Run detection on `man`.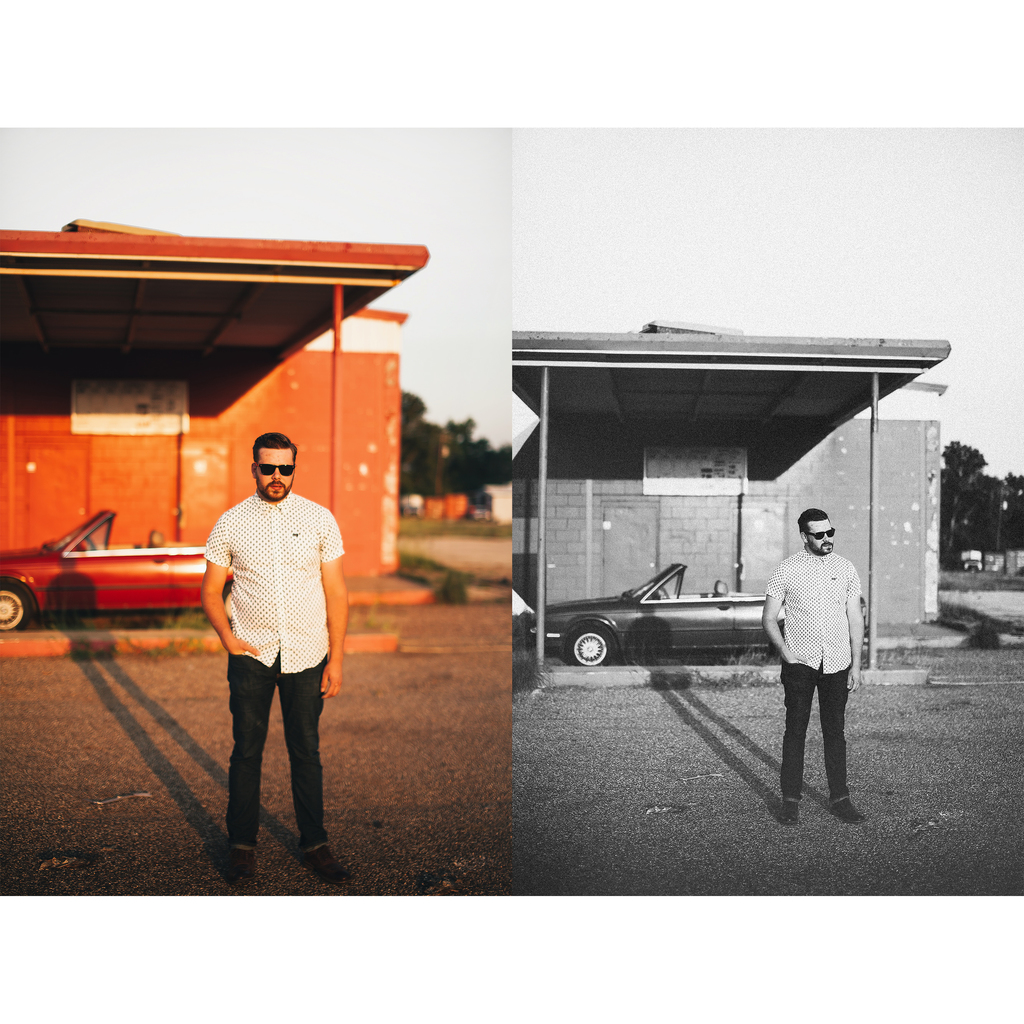
Result: rect(197, 433, 350, 887).
